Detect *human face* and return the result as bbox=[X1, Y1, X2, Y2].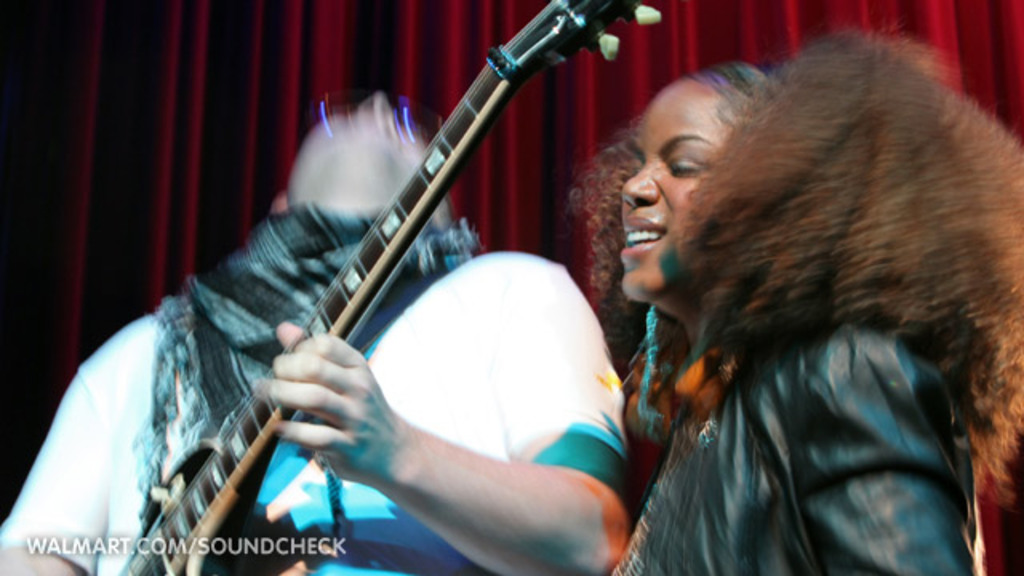
bbox=[613, 75, 731, 312].
